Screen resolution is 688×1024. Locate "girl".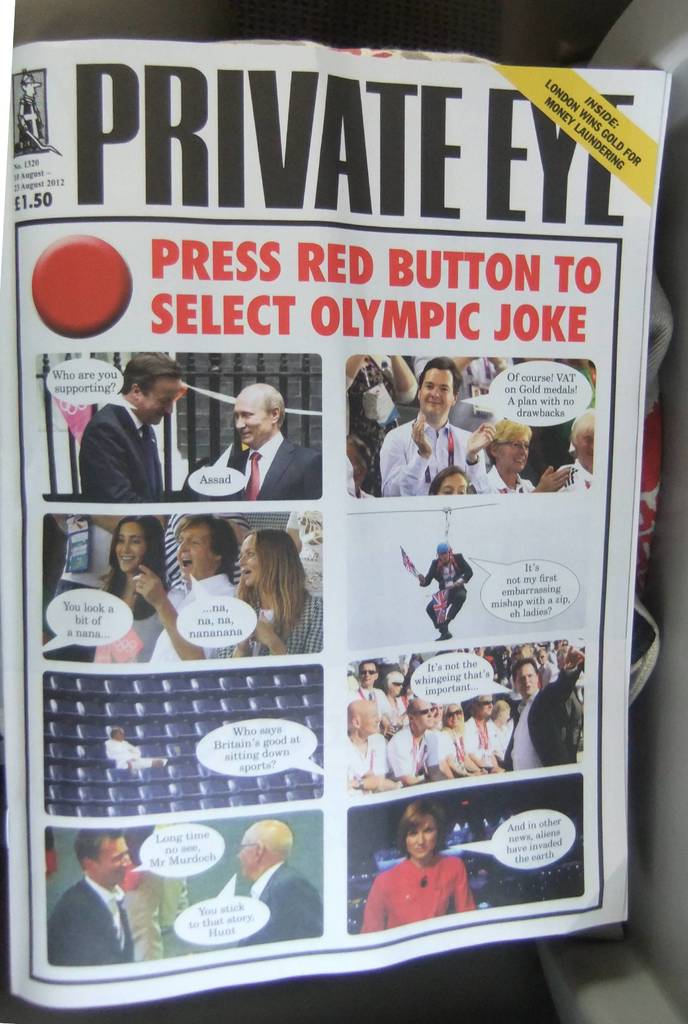
229:535:315:660.
